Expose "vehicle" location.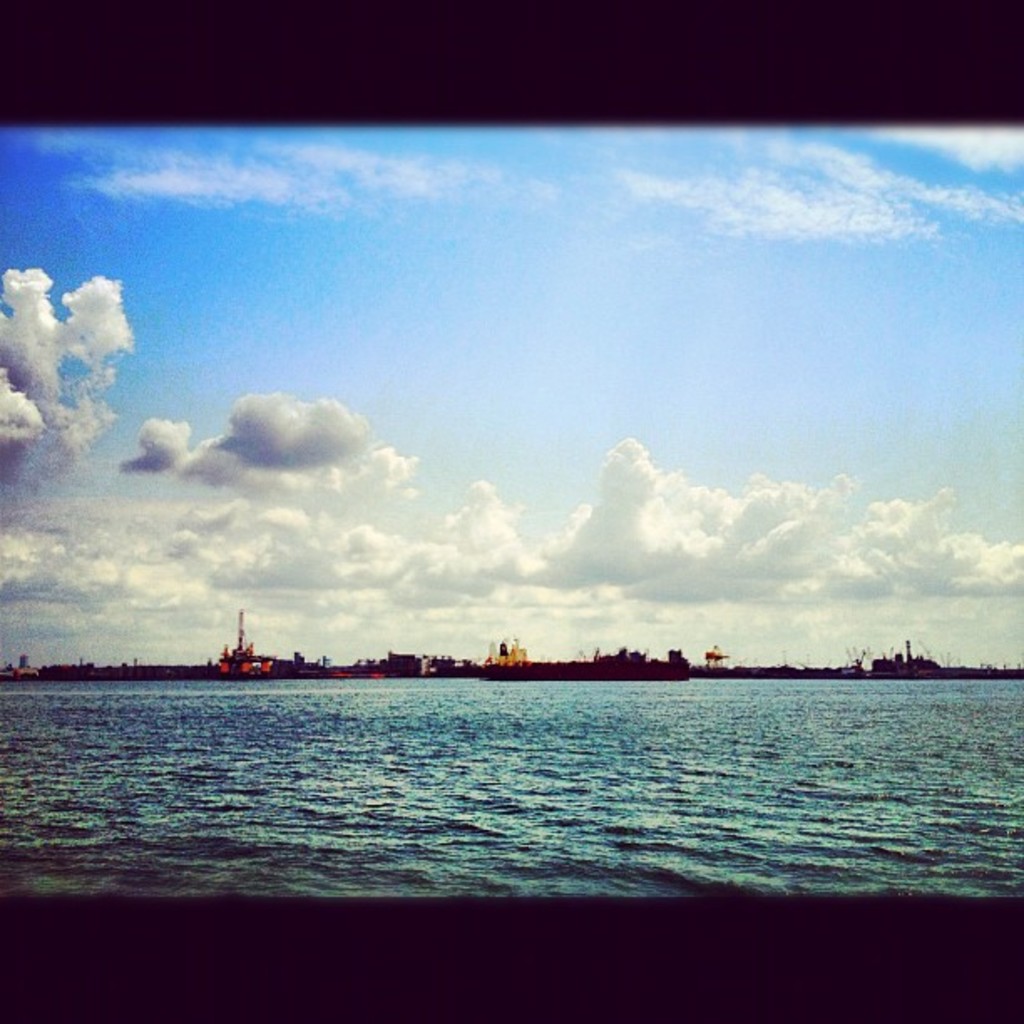
Exposed at box=[202, 604, 286, 676].
